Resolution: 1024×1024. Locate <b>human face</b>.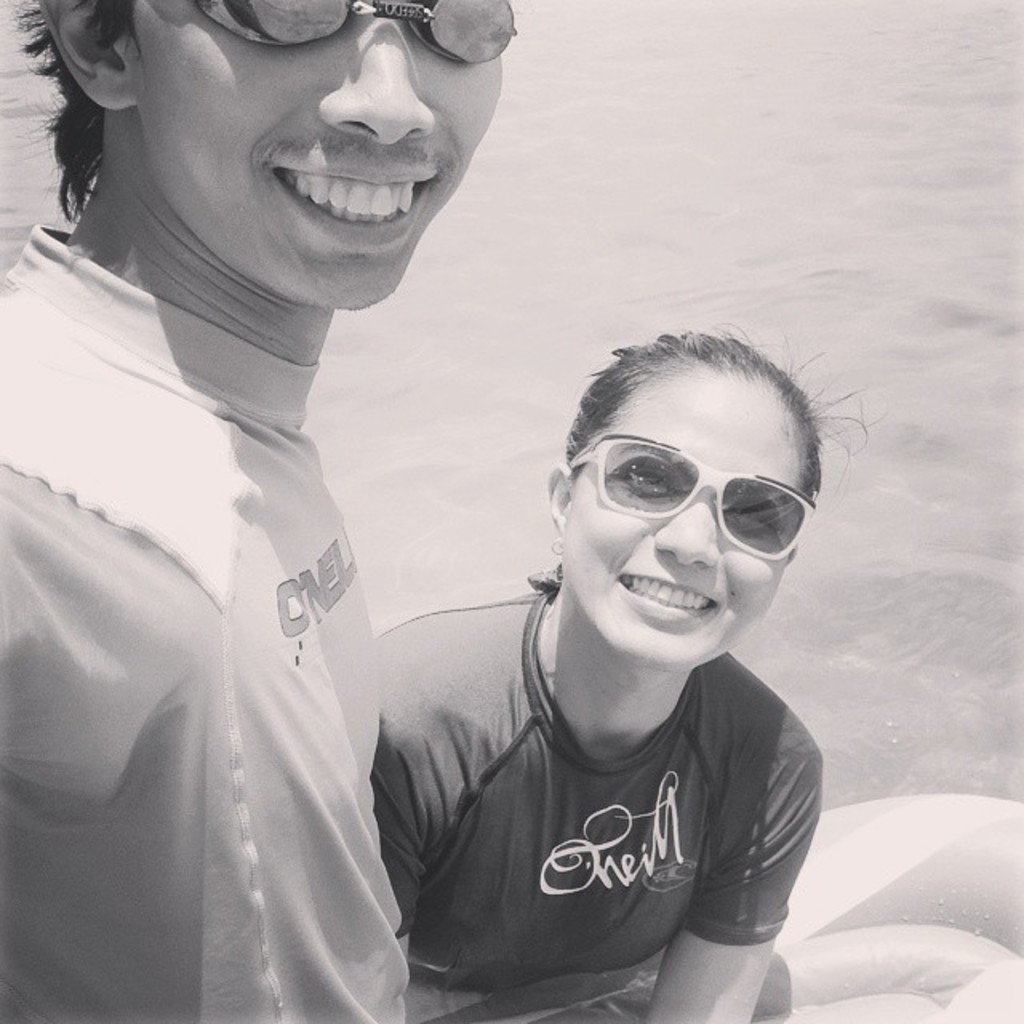
select_region(133, 0, 506, 309).
